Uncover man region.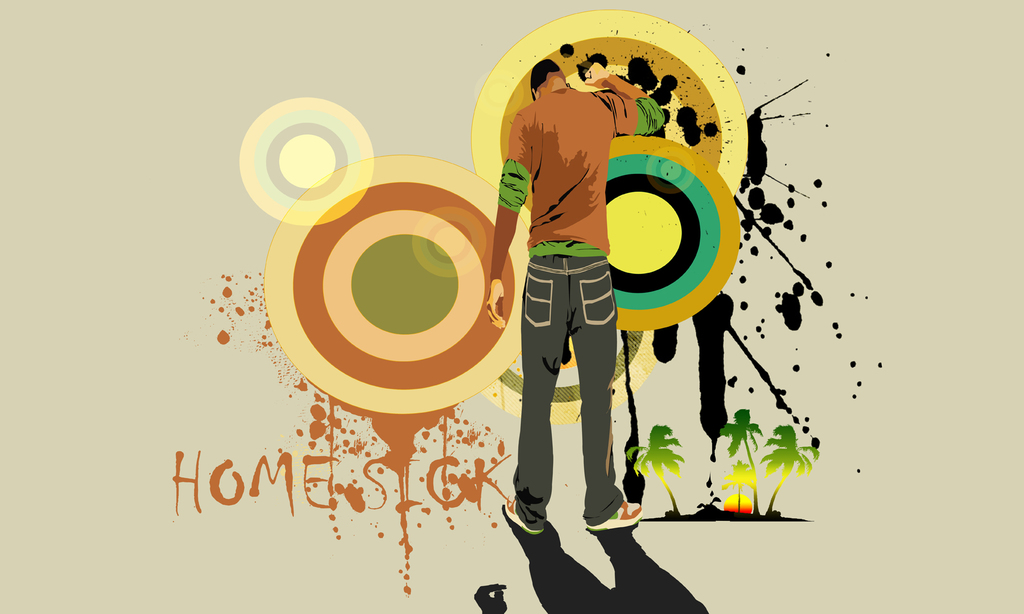
Uncovered: [497,46,673,555].
